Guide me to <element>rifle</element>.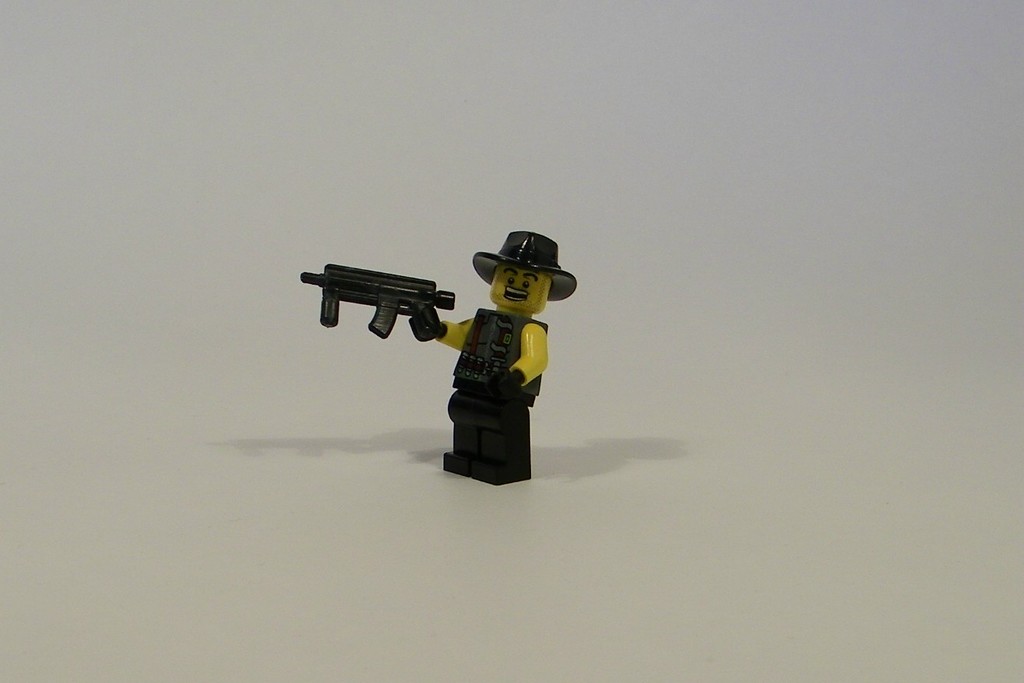
Guidance: <bbox>299, 264, 456, 340</bbox>.
